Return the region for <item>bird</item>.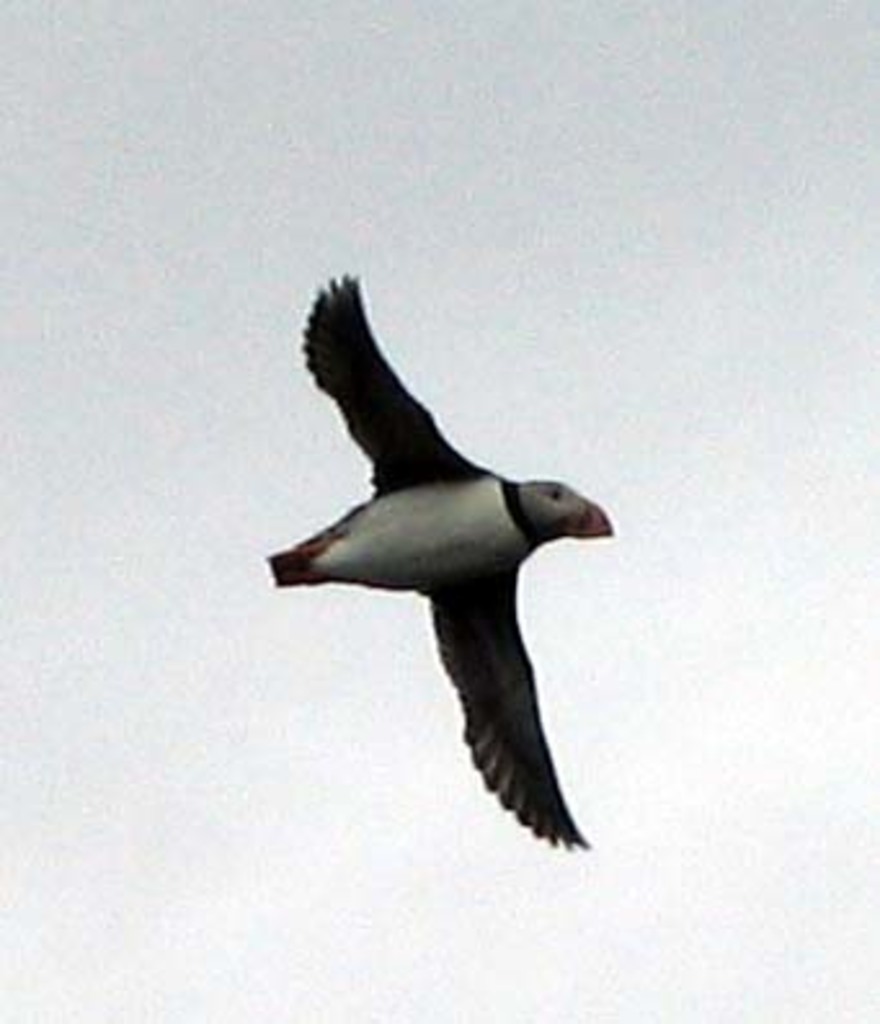
<region>263, 263, 622, 849</region>.
